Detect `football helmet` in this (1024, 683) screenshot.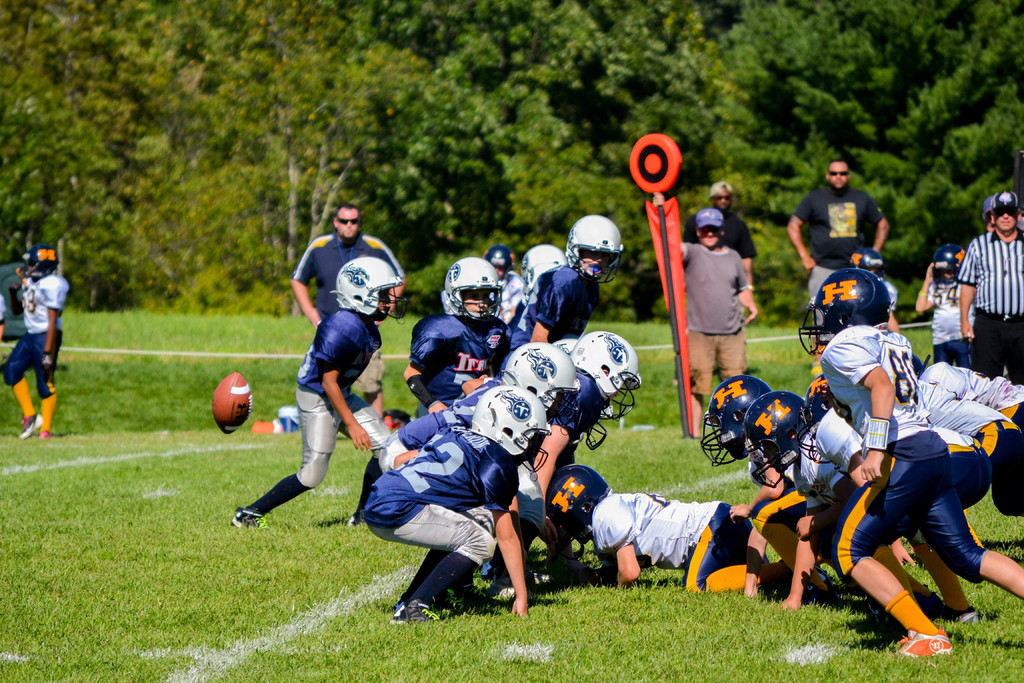
Detection: box(806, 374, 851, 422).
